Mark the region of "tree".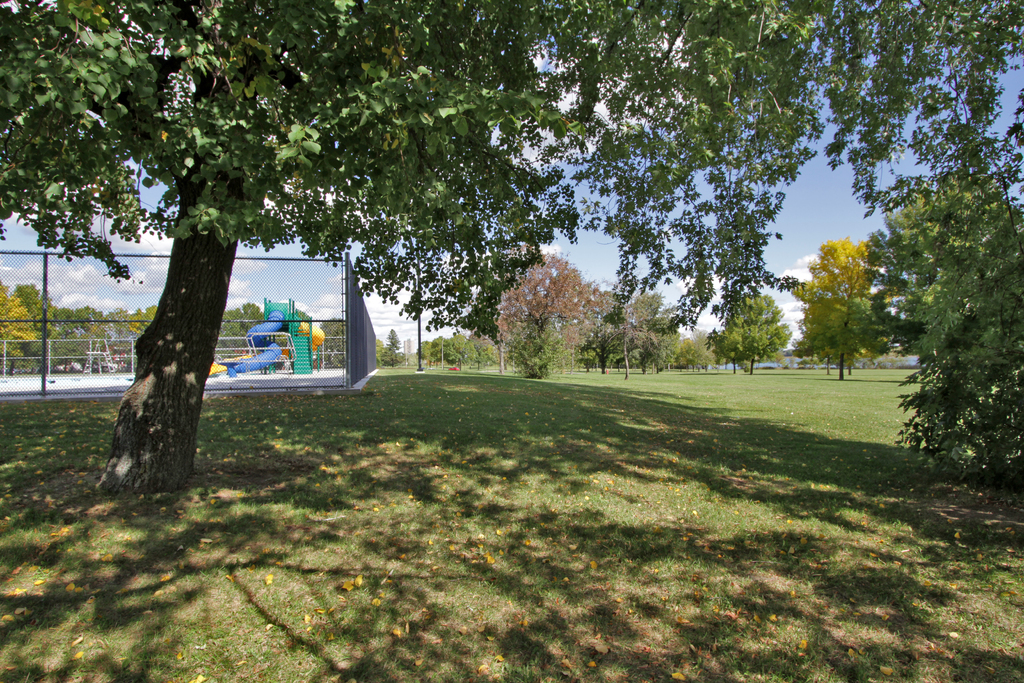
Region: (left=665, top=325, right=725, bottom=371).
